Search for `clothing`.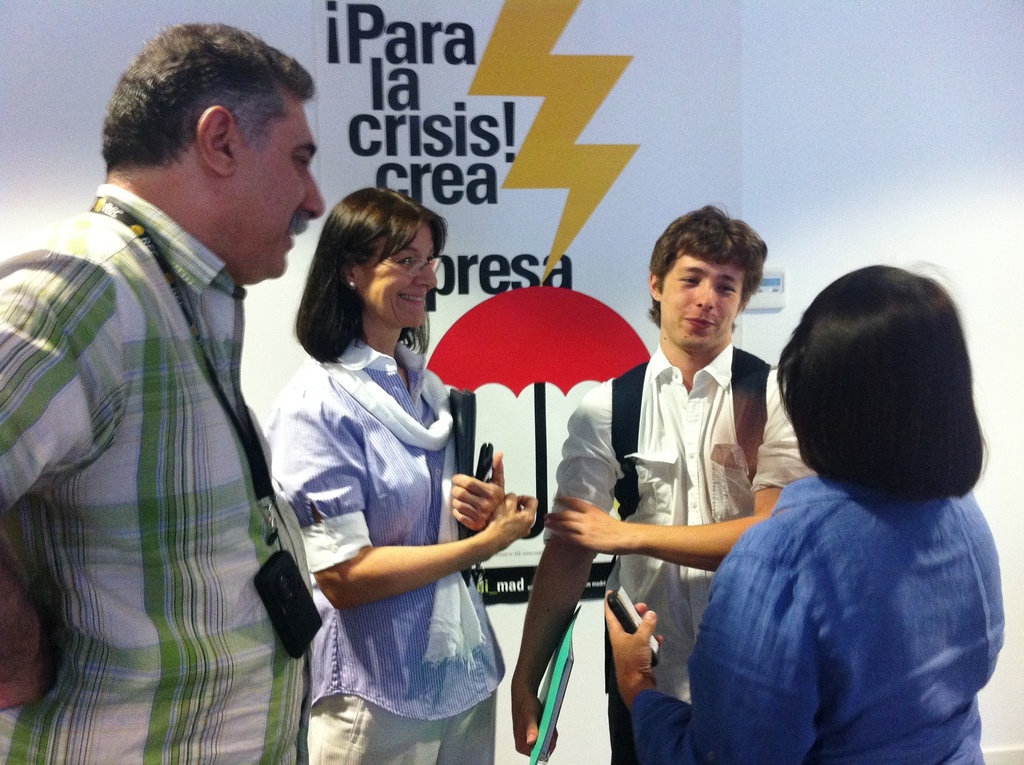
Found at <bbox>637, 481, 1001, 764</bbox>.
